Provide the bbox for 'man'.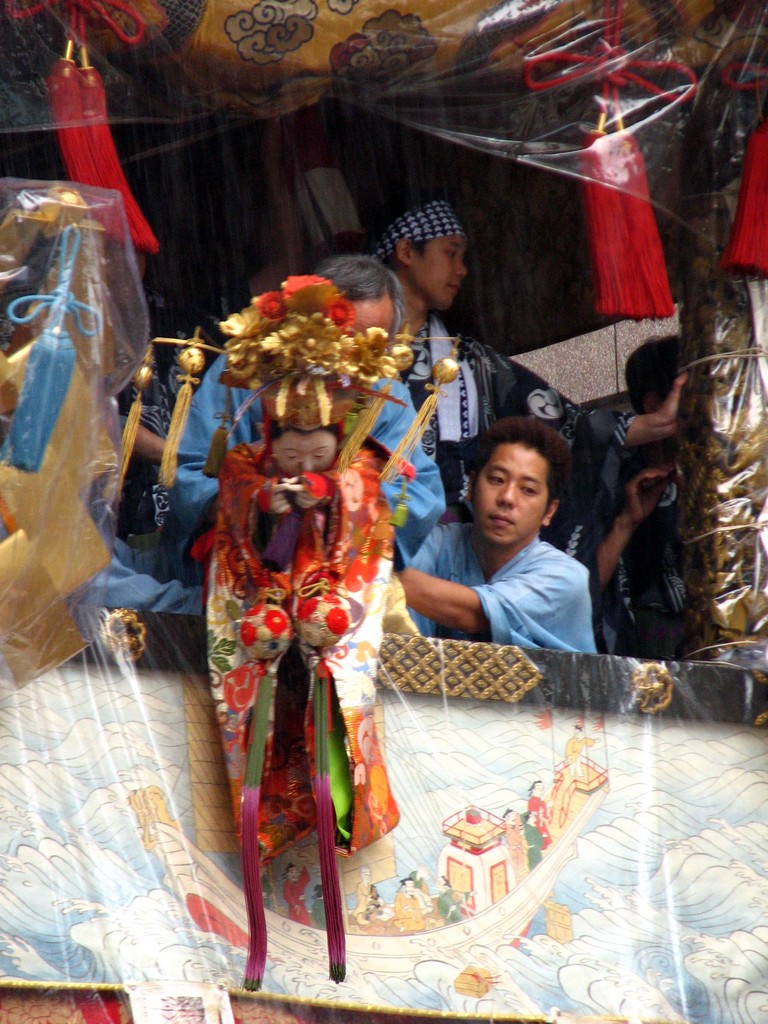
l=167, t=257, r=442, b=557.
